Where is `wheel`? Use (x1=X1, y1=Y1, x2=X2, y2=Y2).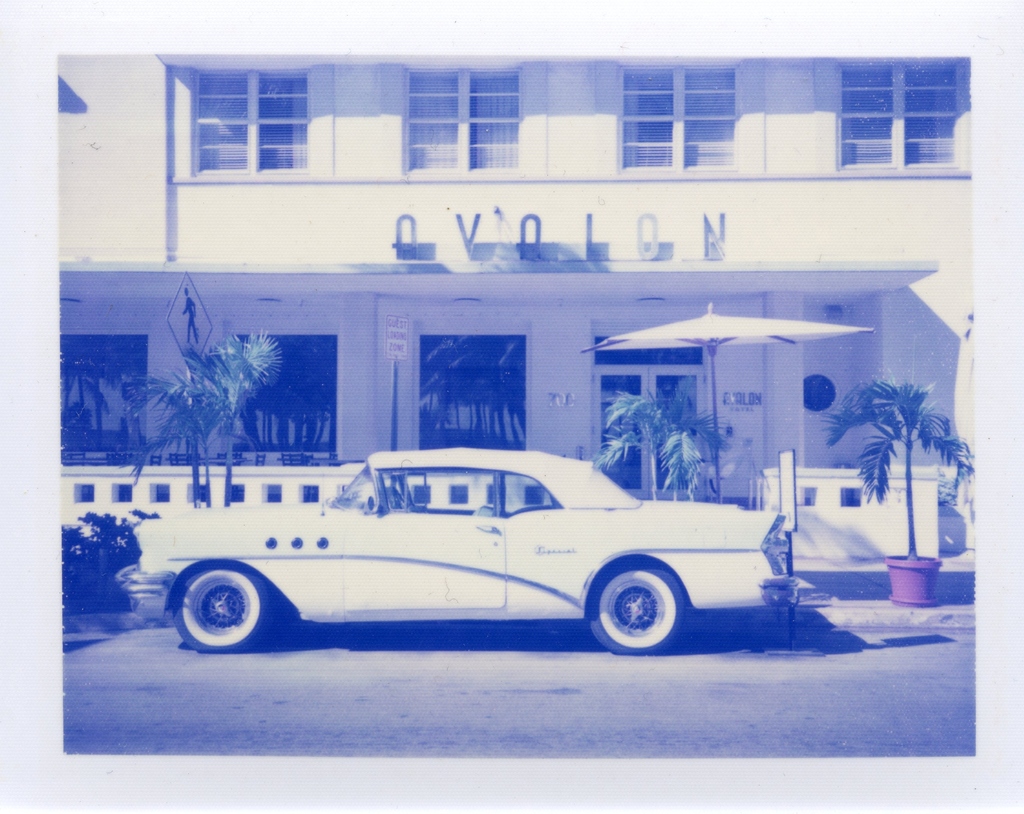
(x1=164, y1=565, x2=275, y2=656).
